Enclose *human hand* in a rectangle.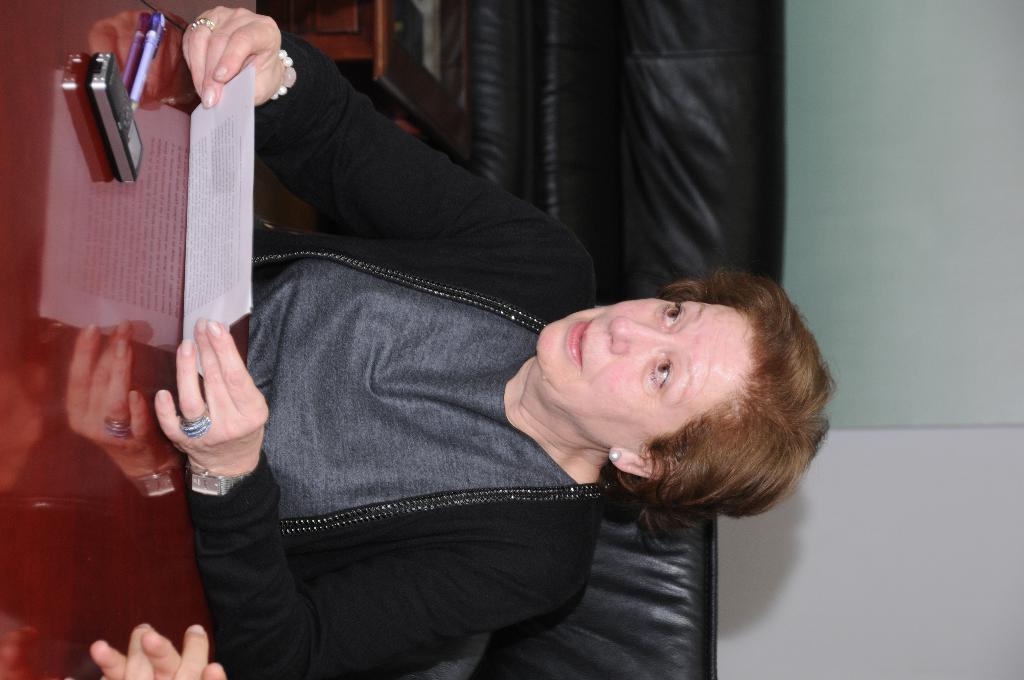
left=156, top=316, right=268, bottom=476.
